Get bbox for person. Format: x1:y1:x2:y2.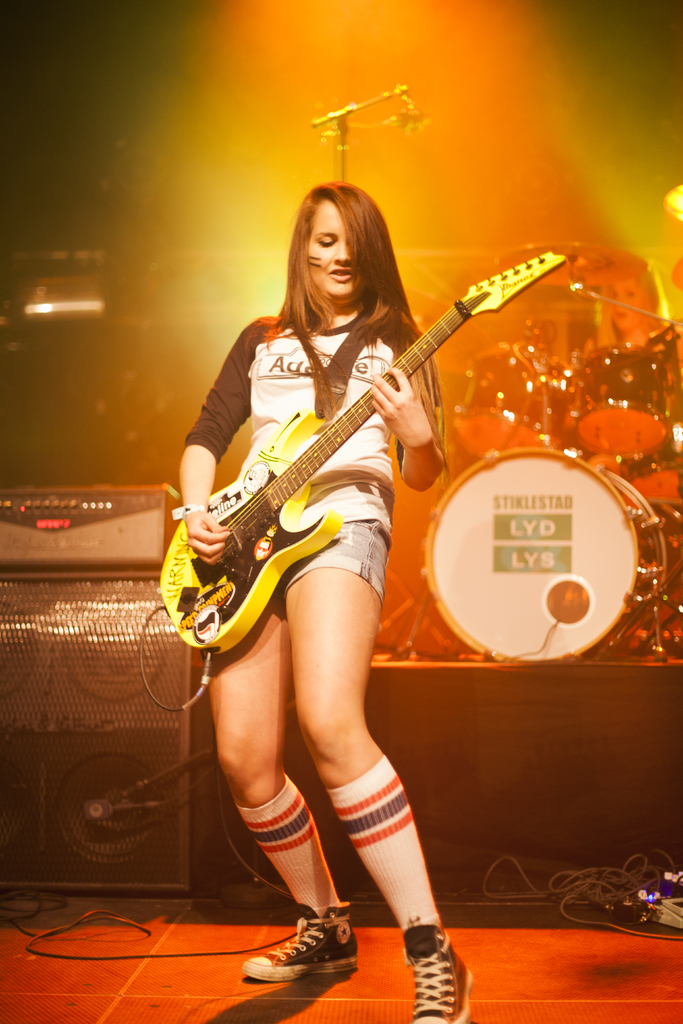
160:171:456:1023.
